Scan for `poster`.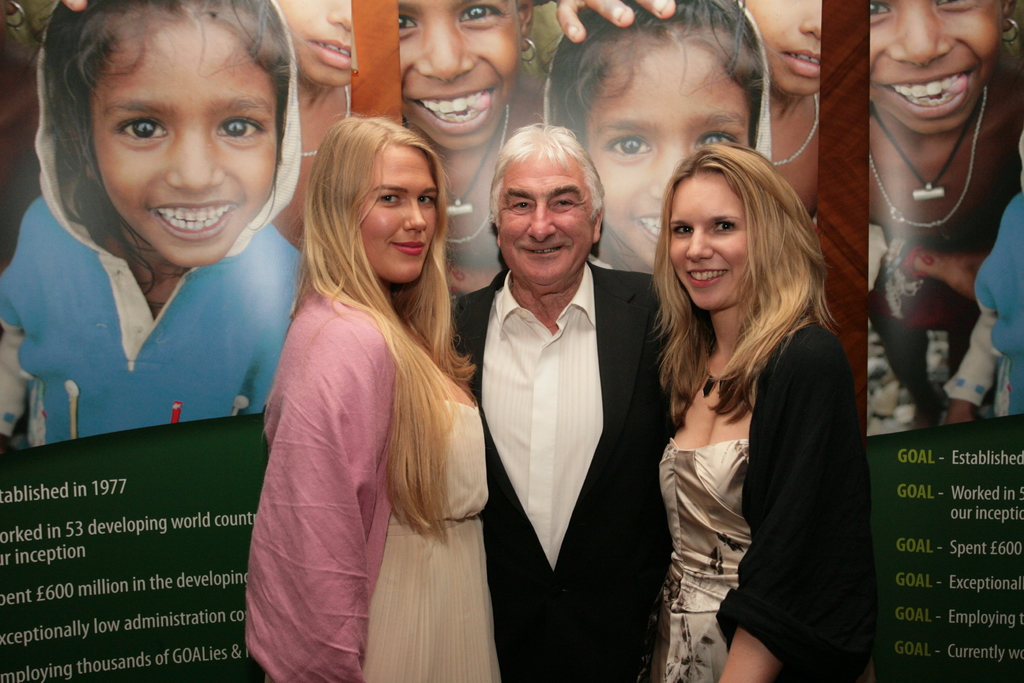
Scan result: bbox=[4, 0, 351, 682].
